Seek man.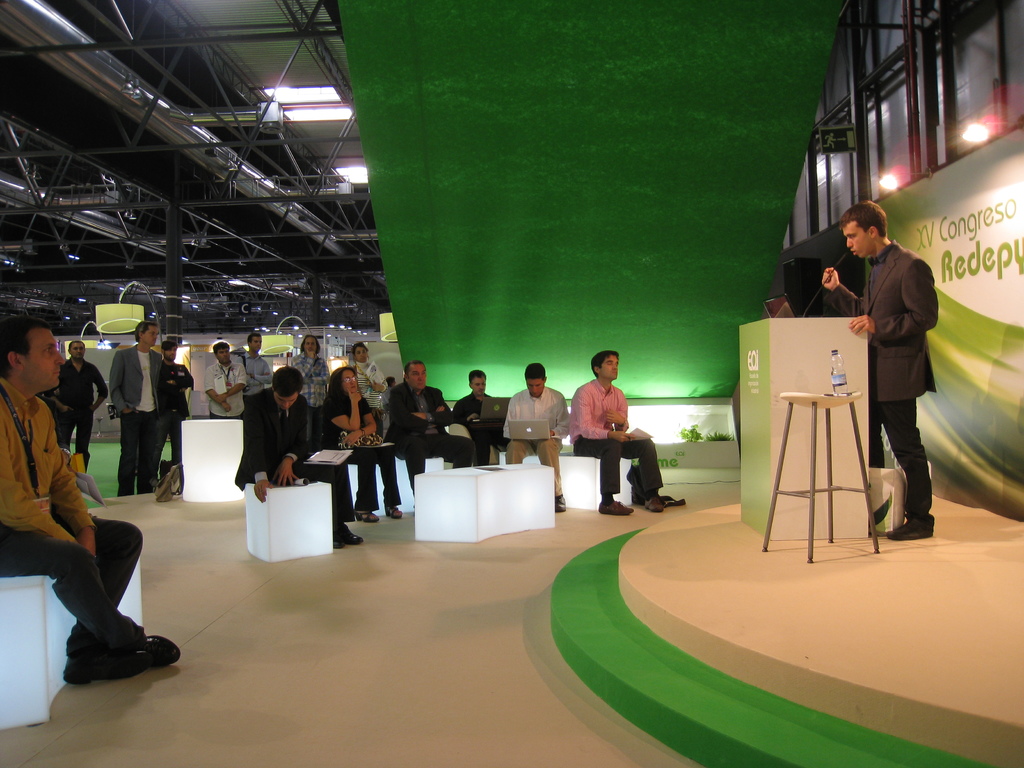
<region>162, 340, 192, 488</region>.
